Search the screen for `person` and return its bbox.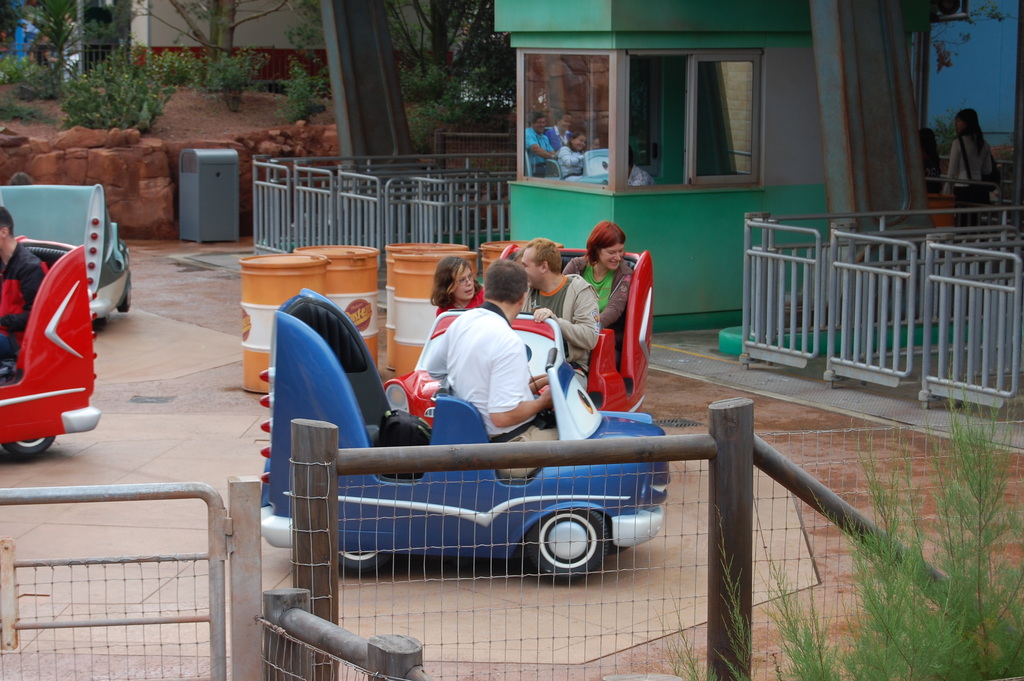
Found: detection(939, 109, 997, 234).
